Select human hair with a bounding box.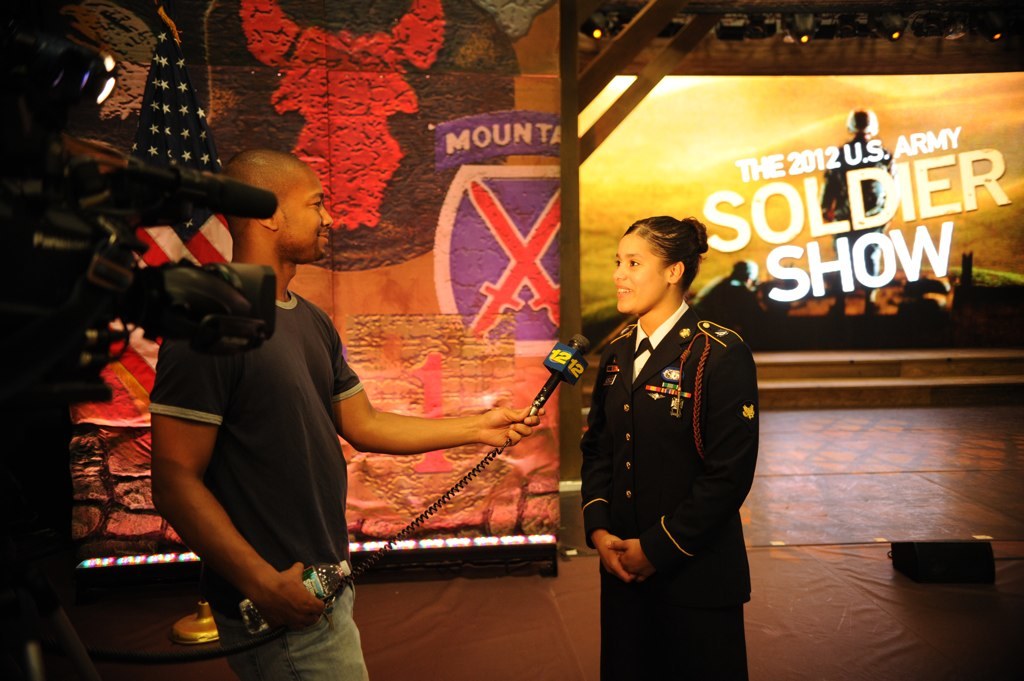
region(223, 147, 307, 235).
